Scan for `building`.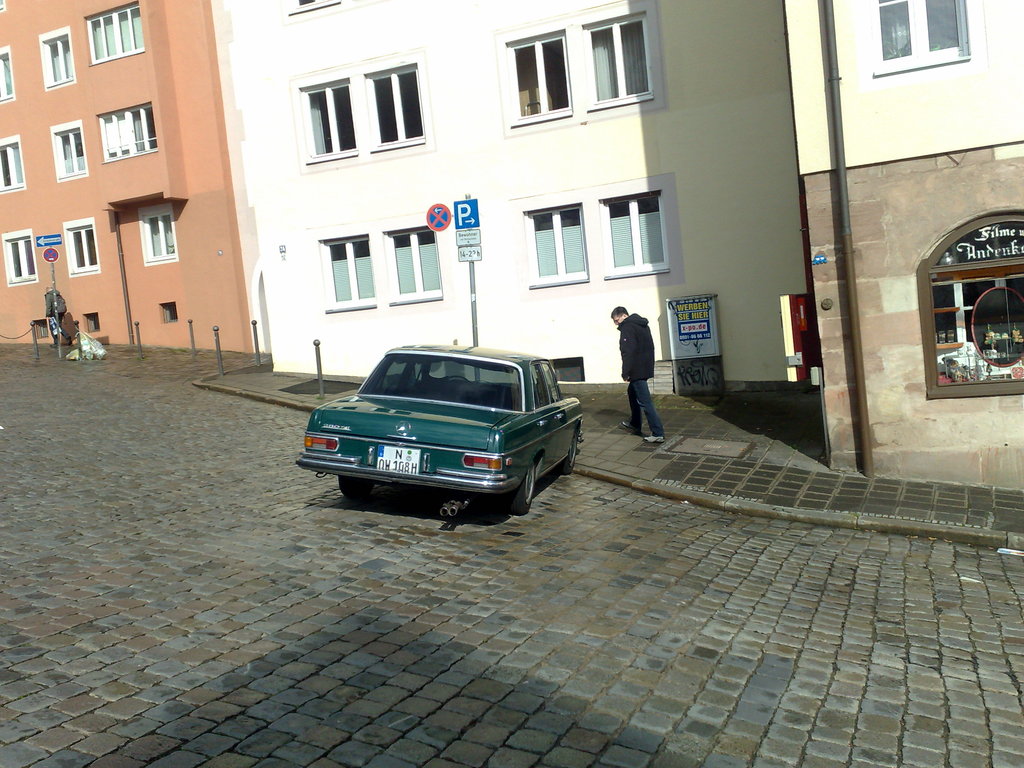
Scan result: box=[786, 0, 1023, 495].
